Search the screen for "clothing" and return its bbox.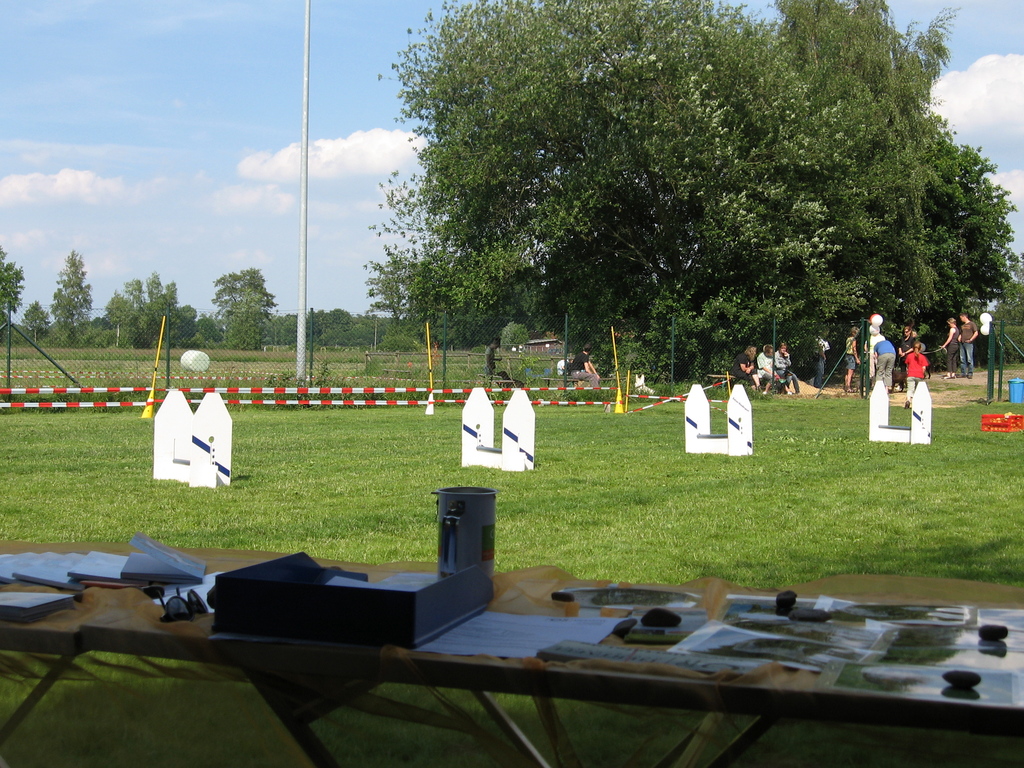
Found: left=840, top=334, right=856, bottom=383.
